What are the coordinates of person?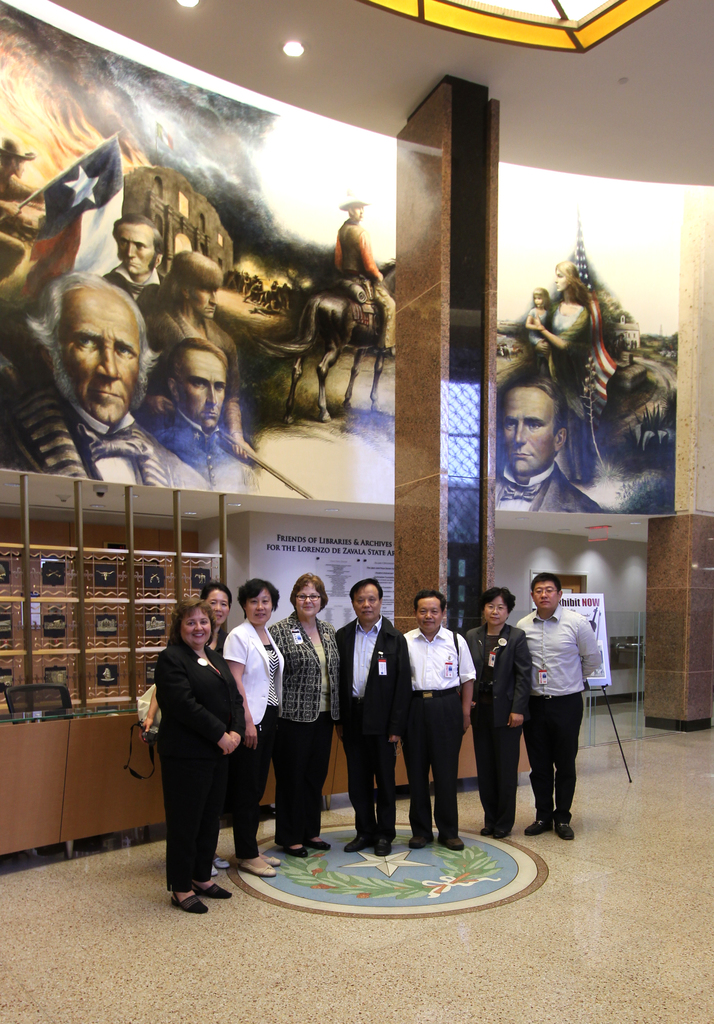
151,252,232,342.
